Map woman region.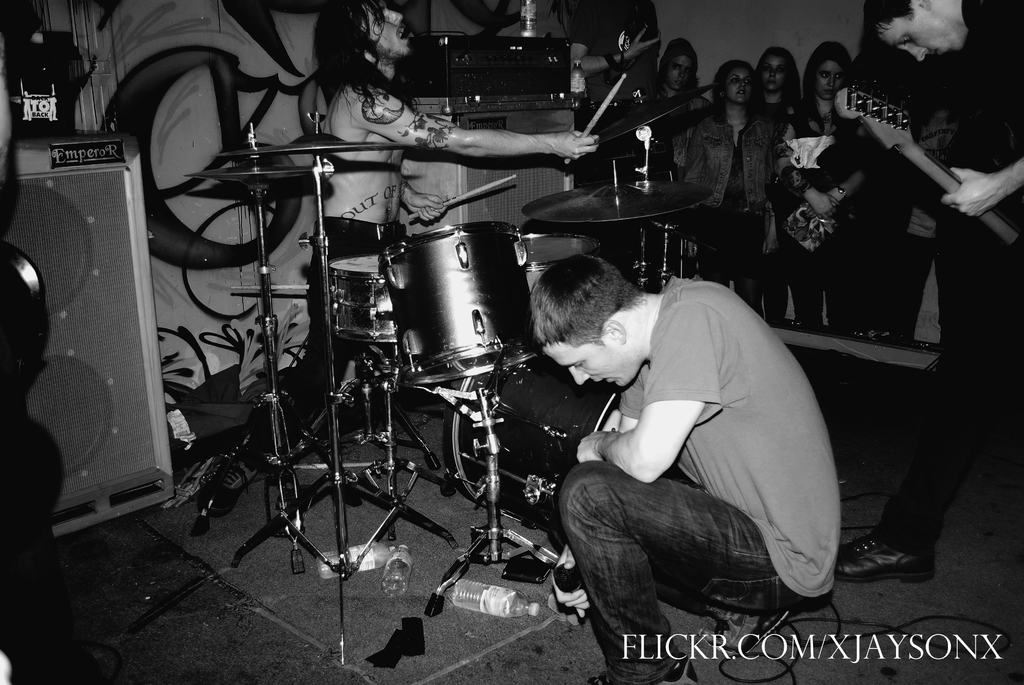
Mapped to <bbox>750, 53, 801, 329</bbox>.
